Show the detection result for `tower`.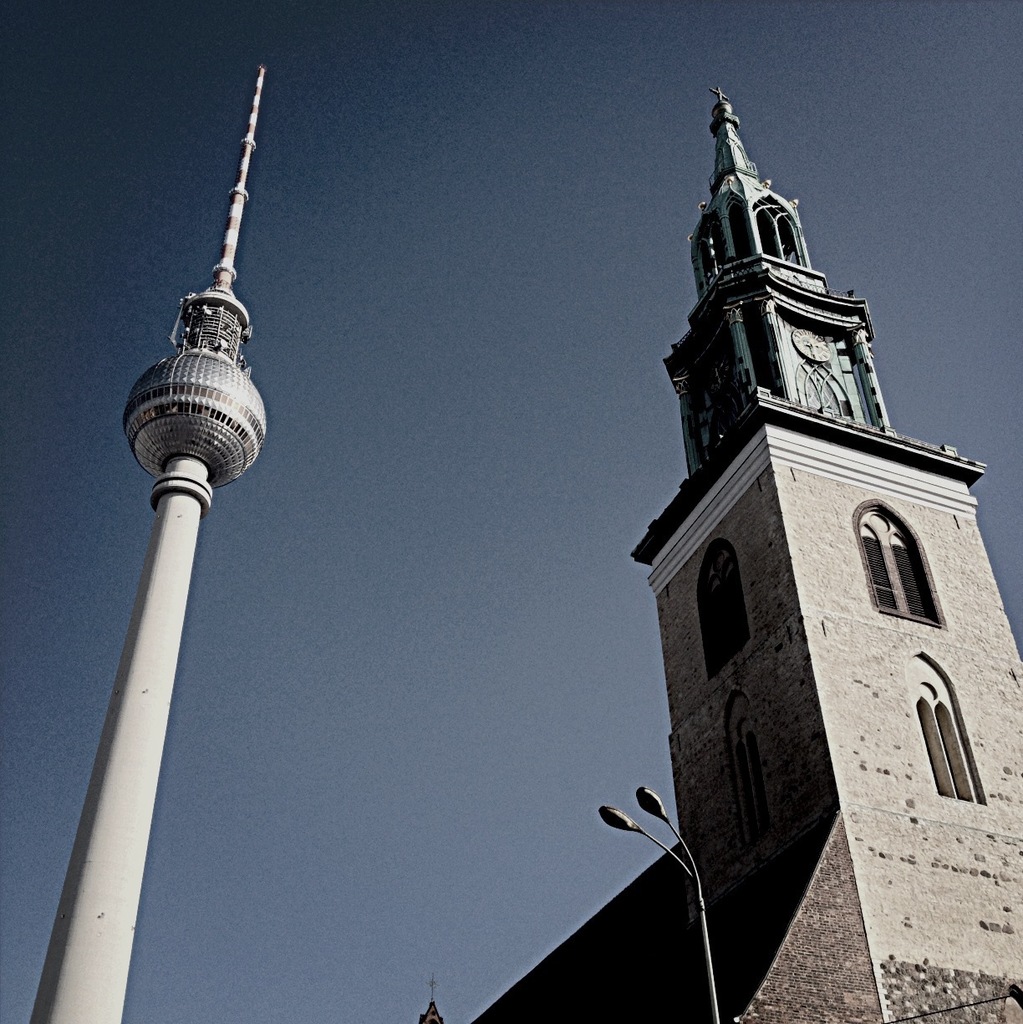
x1=32 y1=64 x2=267 y2=1023.
